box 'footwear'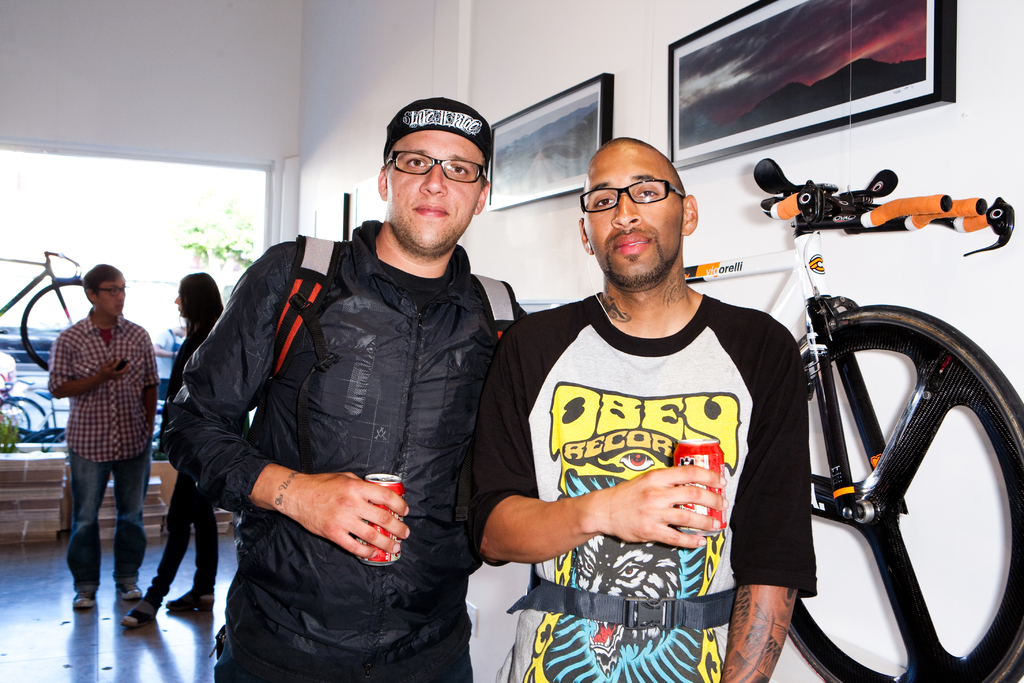
<box>122,607,158,633</box>
